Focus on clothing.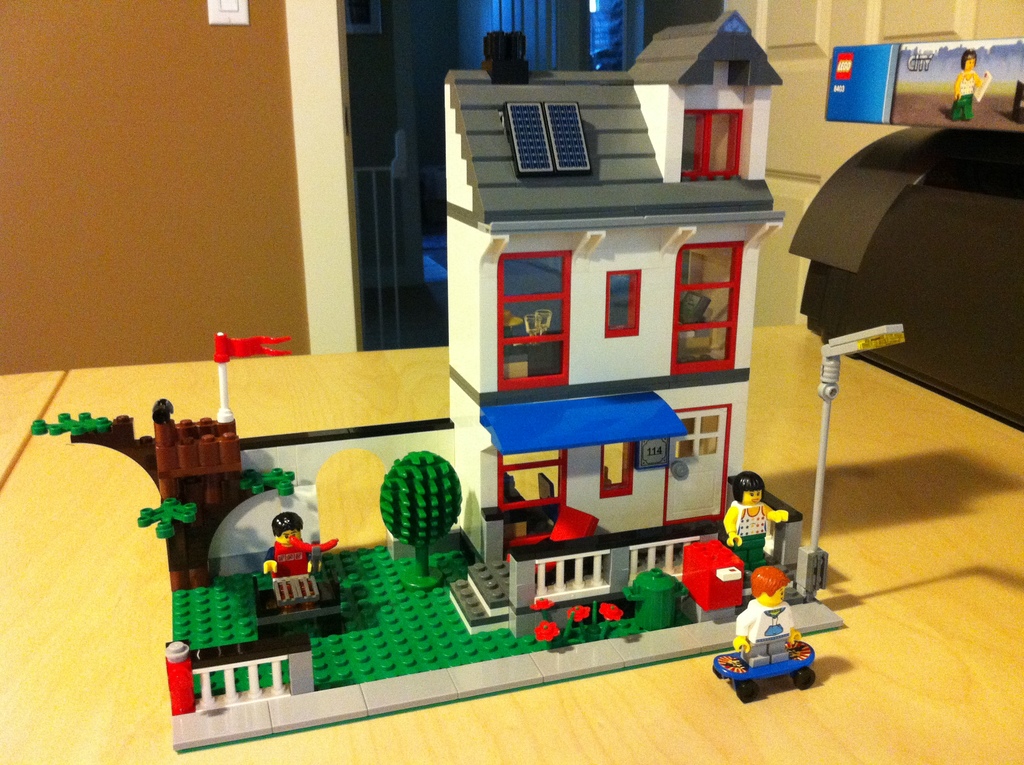
Focused at 721,499,786,588.
